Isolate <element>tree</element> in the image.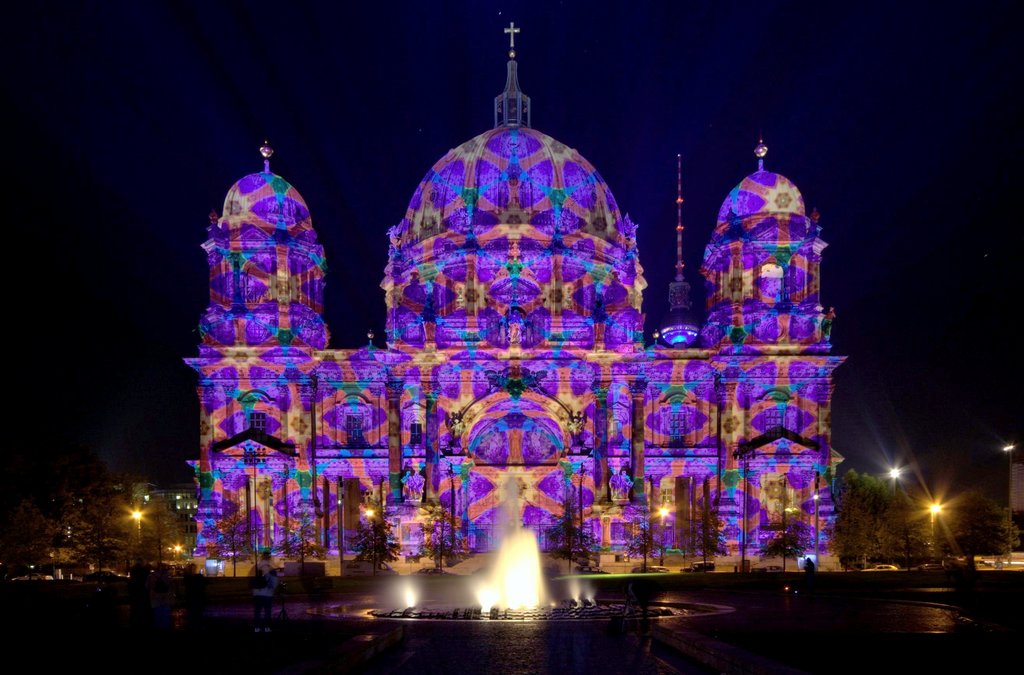
Isolated region: {"left": 683, "top": 504, "right": 727, "bottom": 565}.
